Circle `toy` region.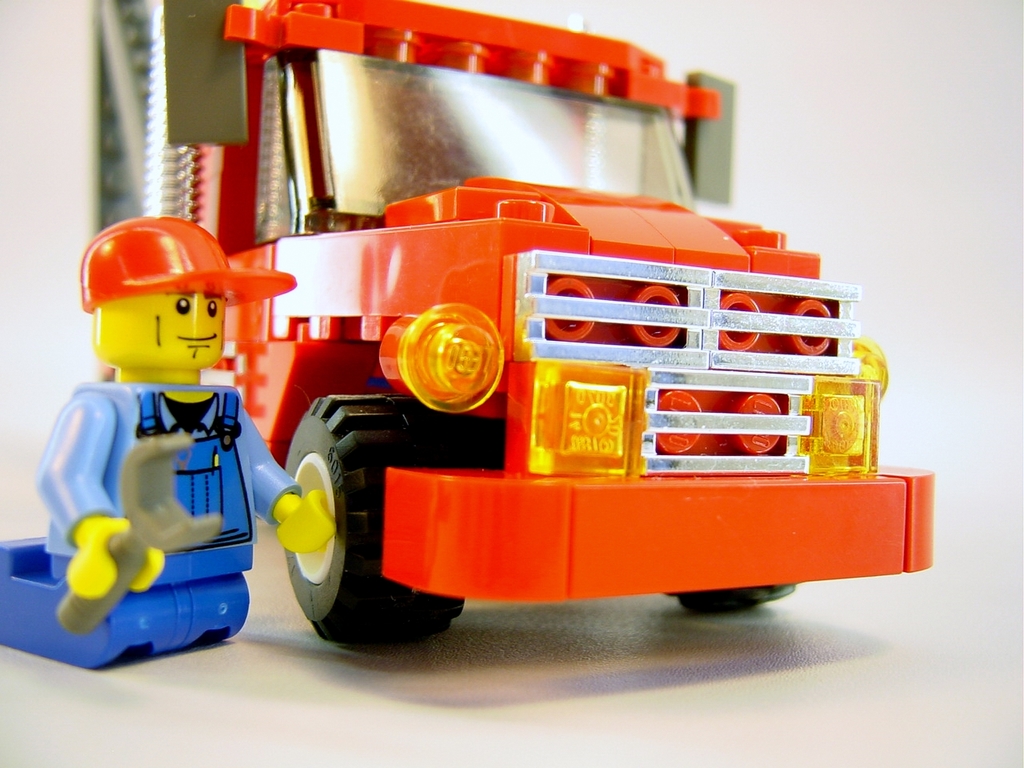
Region: crop(94, 0, 934, 650).
